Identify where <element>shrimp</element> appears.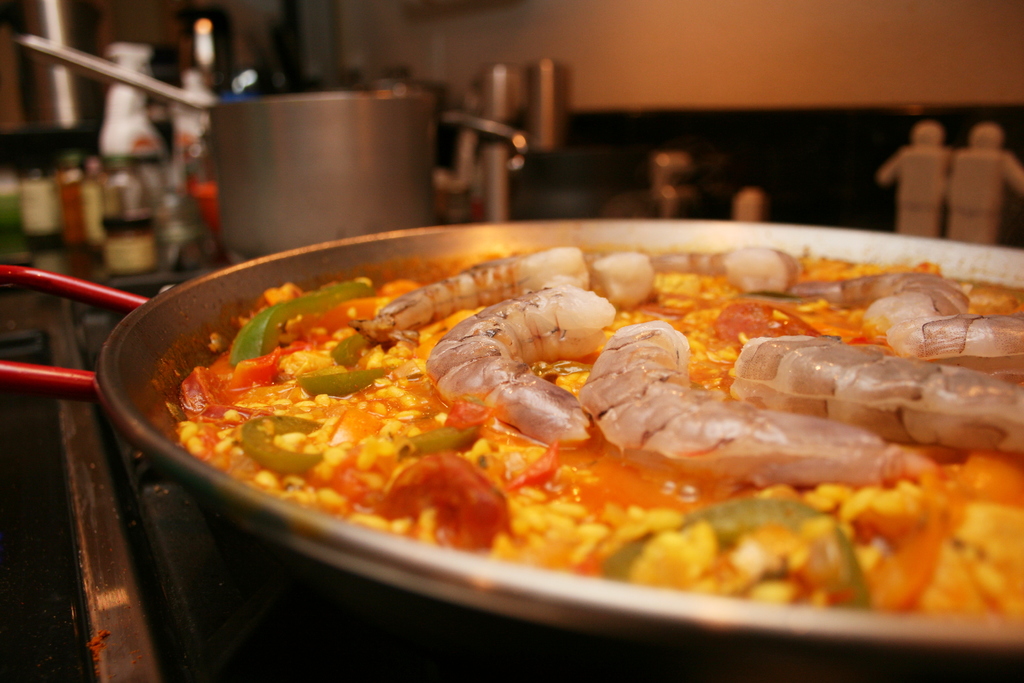
Appears at (375,240,591,329).
